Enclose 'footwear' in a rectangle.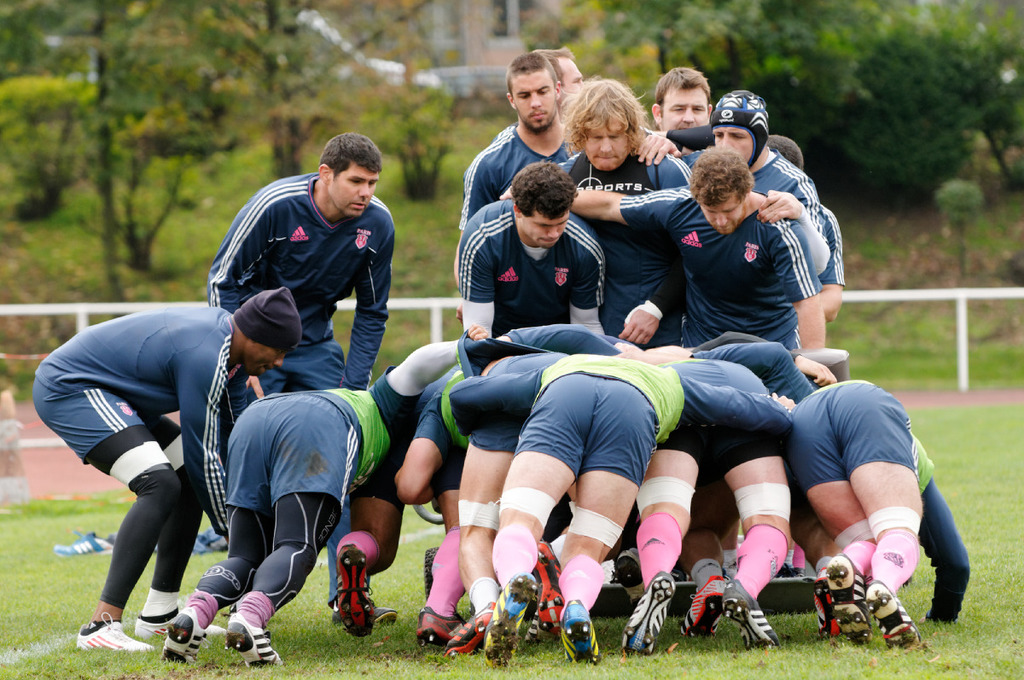
x1=132 y1=611 x2=225 y2=633.
